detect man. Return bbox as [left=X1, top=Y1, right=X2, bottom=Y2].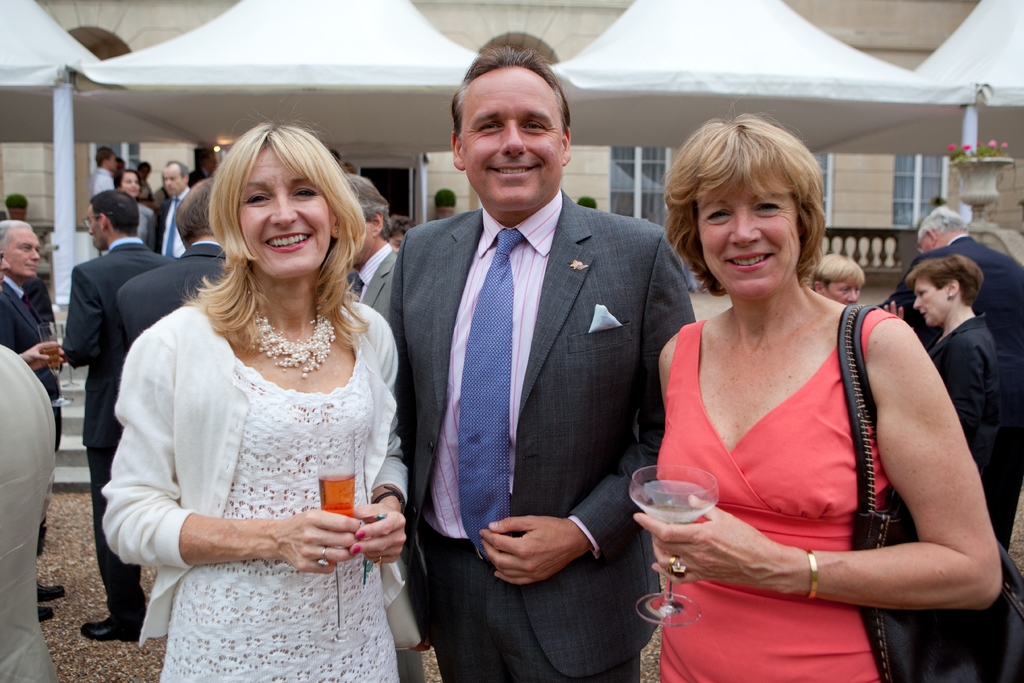
[left=0, top=247, right=10, bottom=321].
